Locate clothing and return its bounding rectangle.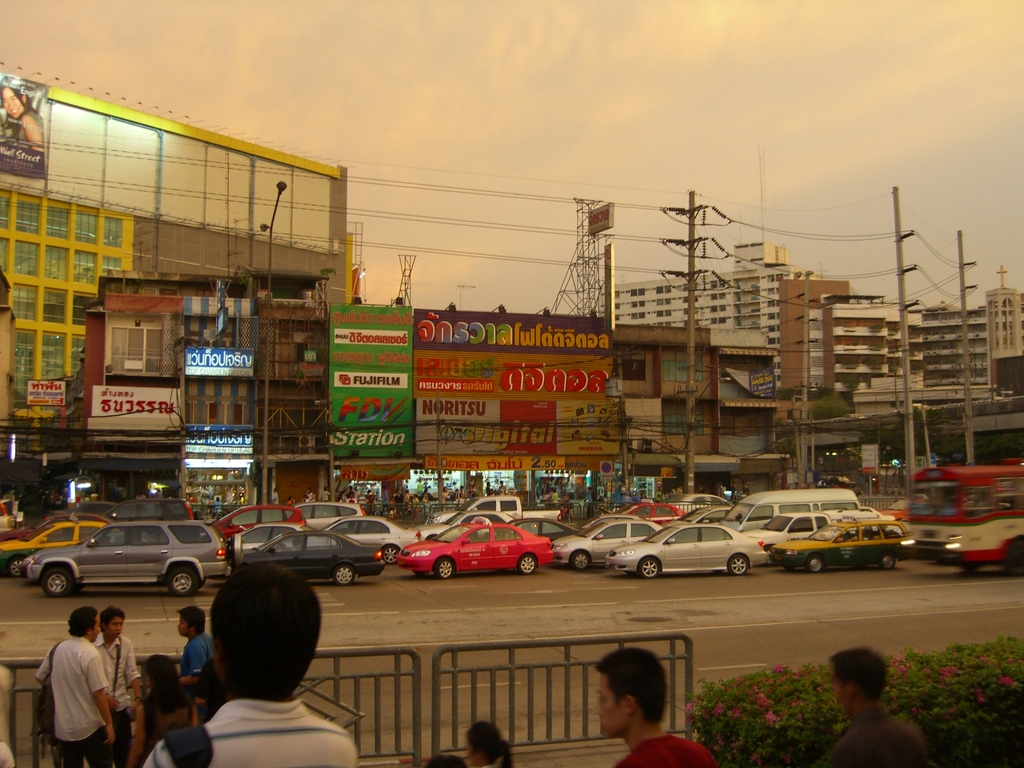
select_region(40, 639, 109, 767).
